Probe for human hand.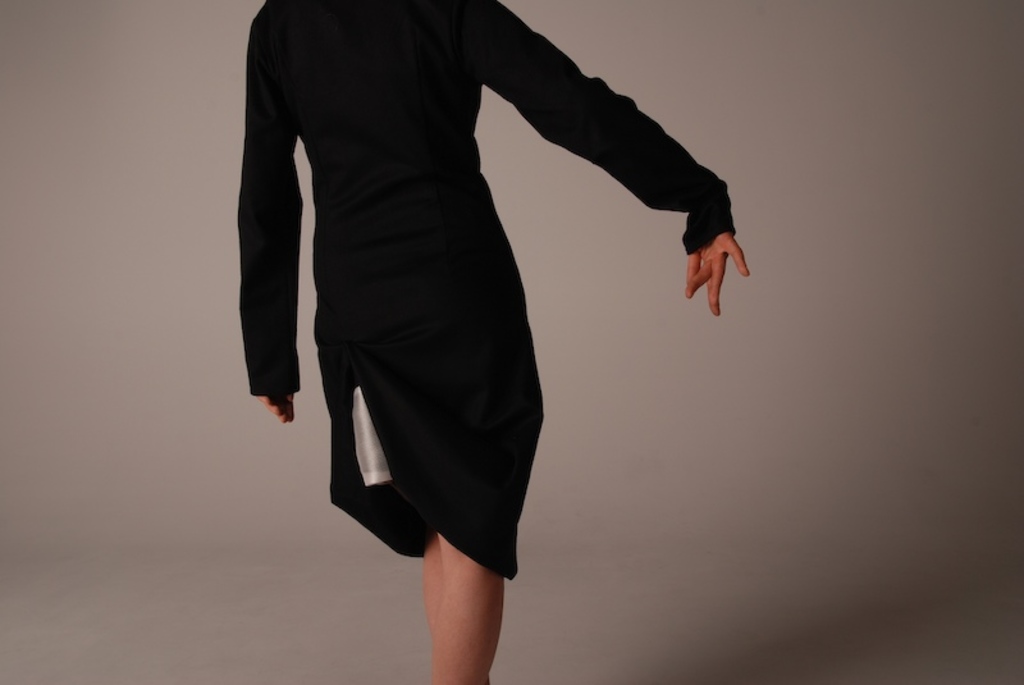
Probe result: detection(684, 205, 749, 310).
